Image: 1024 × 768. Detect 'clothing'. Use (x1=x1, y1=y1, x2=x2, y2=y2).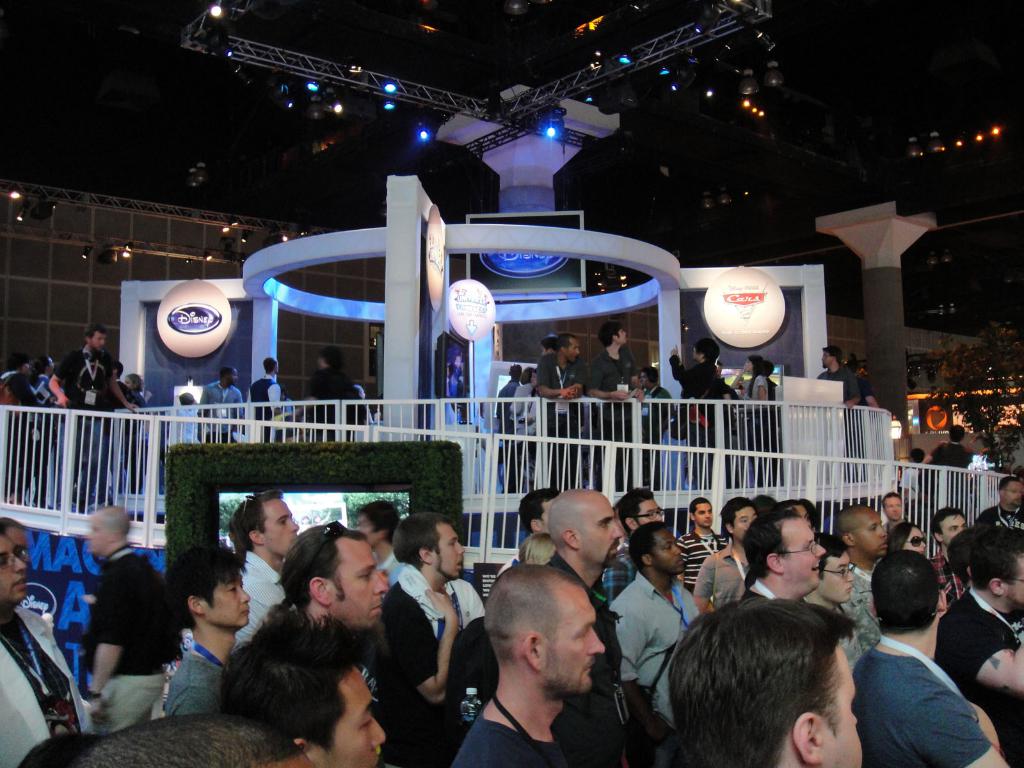
(x1=245, y1=381, x2=279, y2=430).
